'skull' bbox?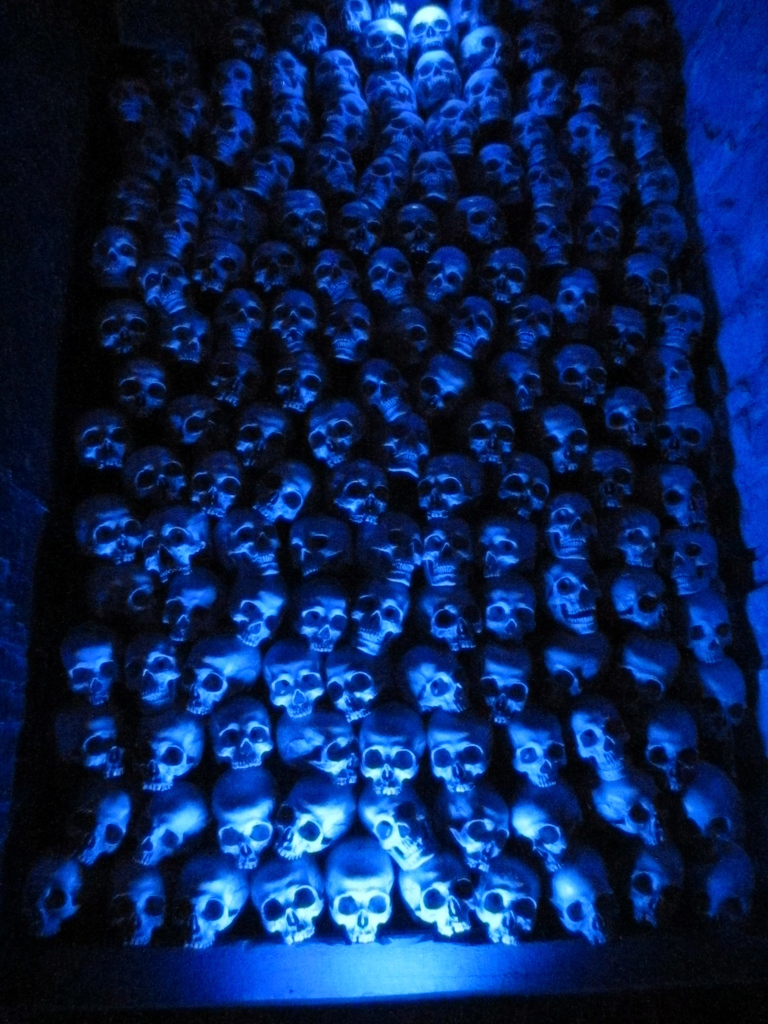
left=282, top=24, right=331, bottom=62
